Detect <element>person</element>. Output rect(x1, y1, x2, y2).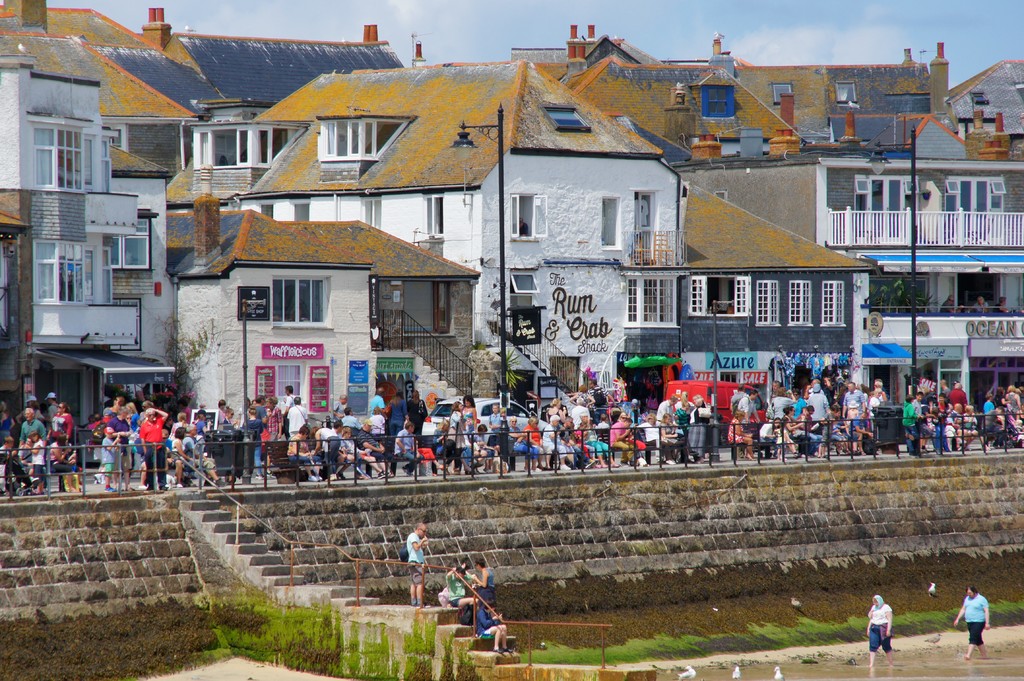
rect(952, 586, 993, 662).
